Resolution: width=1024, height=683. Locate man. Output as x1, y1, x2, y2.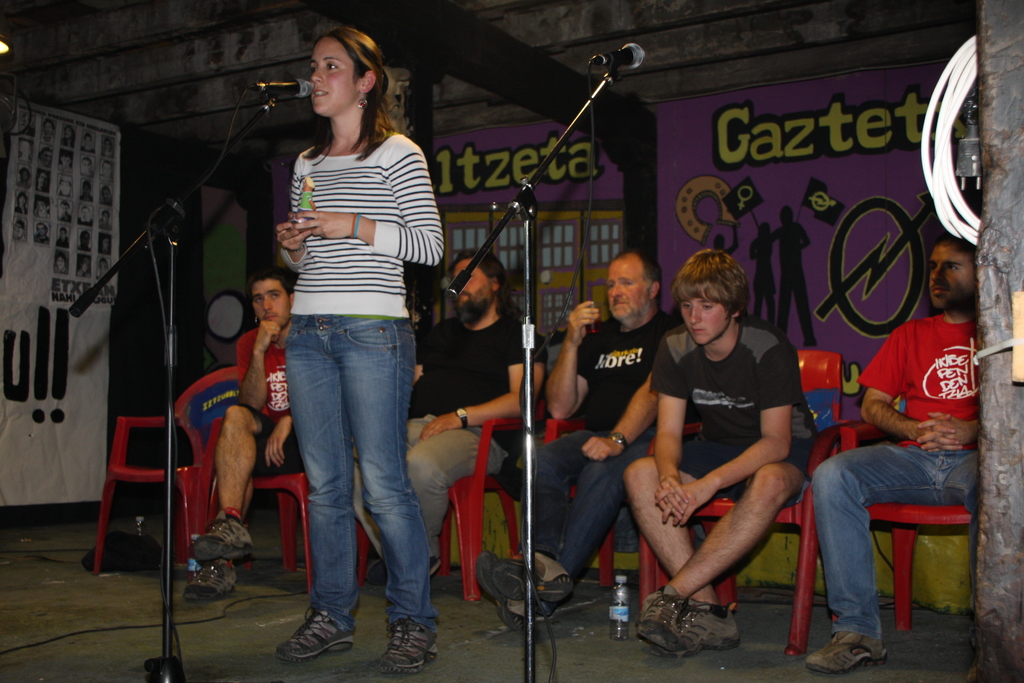
55, 200, 75, 224.
